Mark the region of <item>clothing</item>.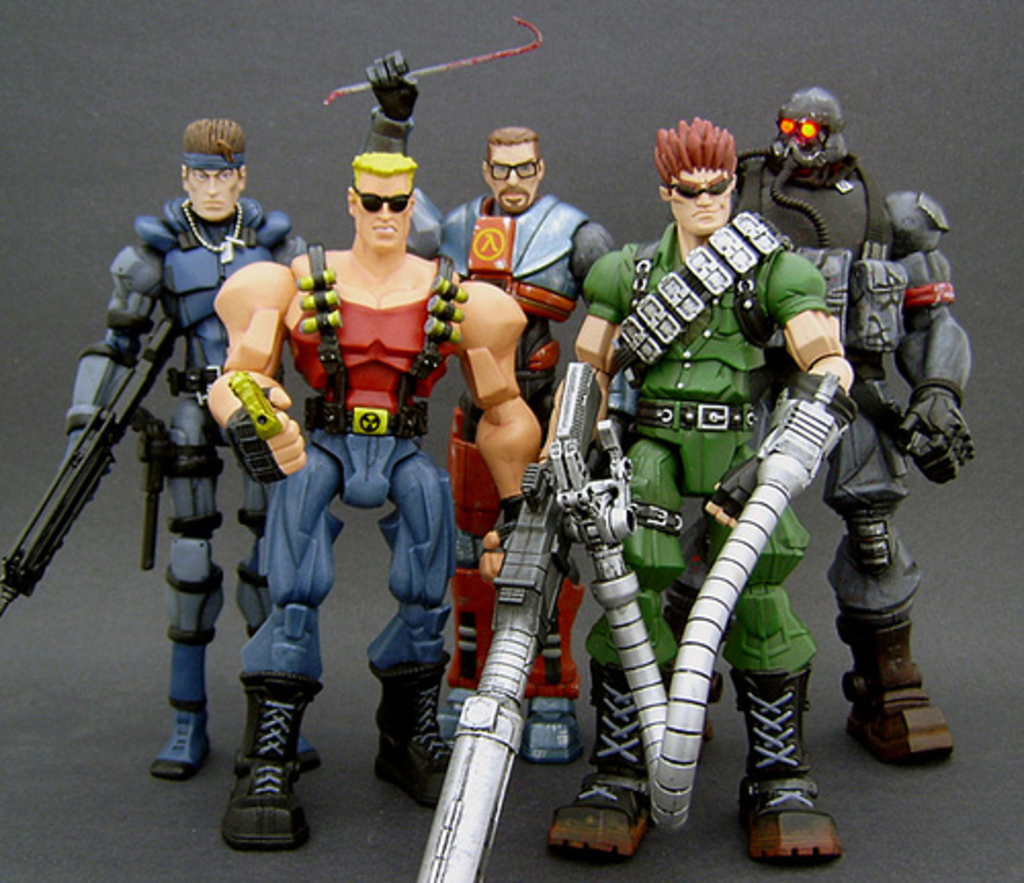
Region: Rect(53, 199, 311, 725).
